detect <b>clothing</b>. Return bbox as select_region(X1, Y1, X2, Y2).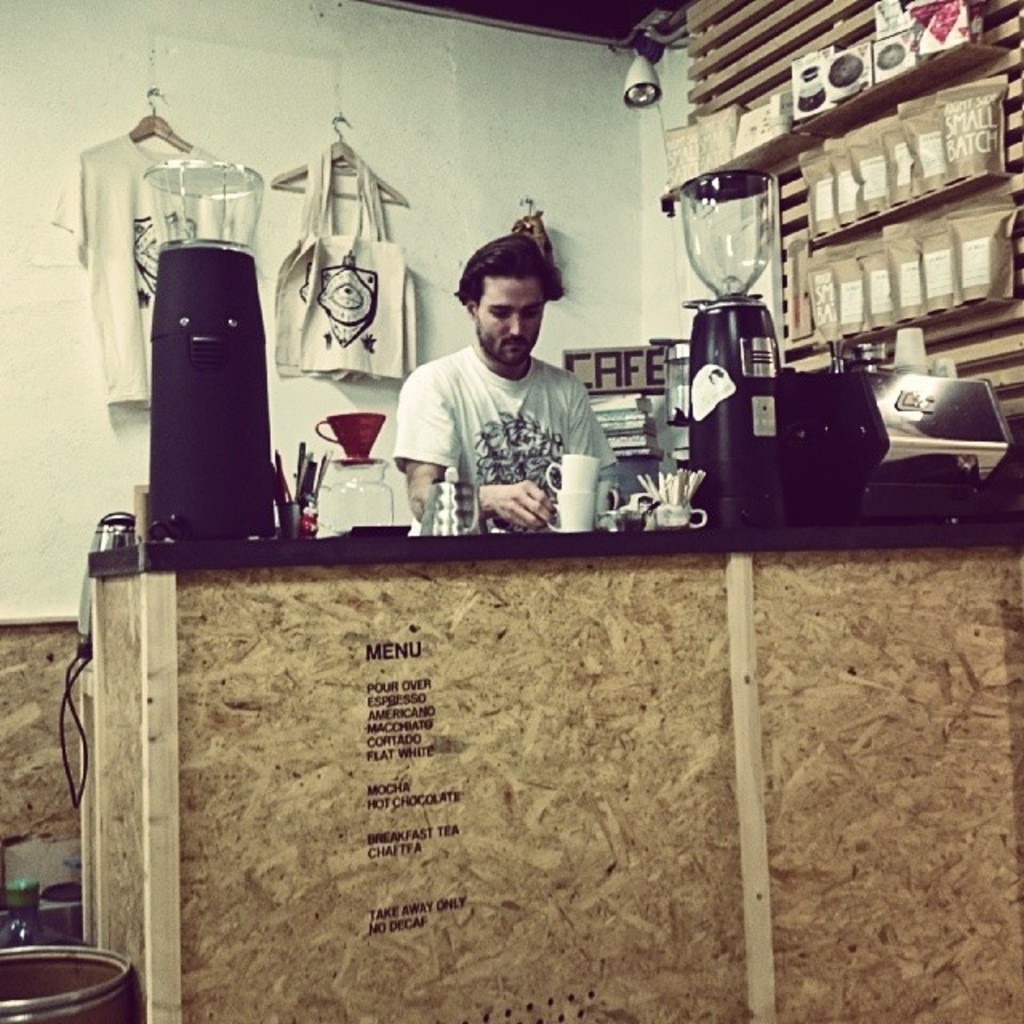
select_region(368, 293, 630, 518).
